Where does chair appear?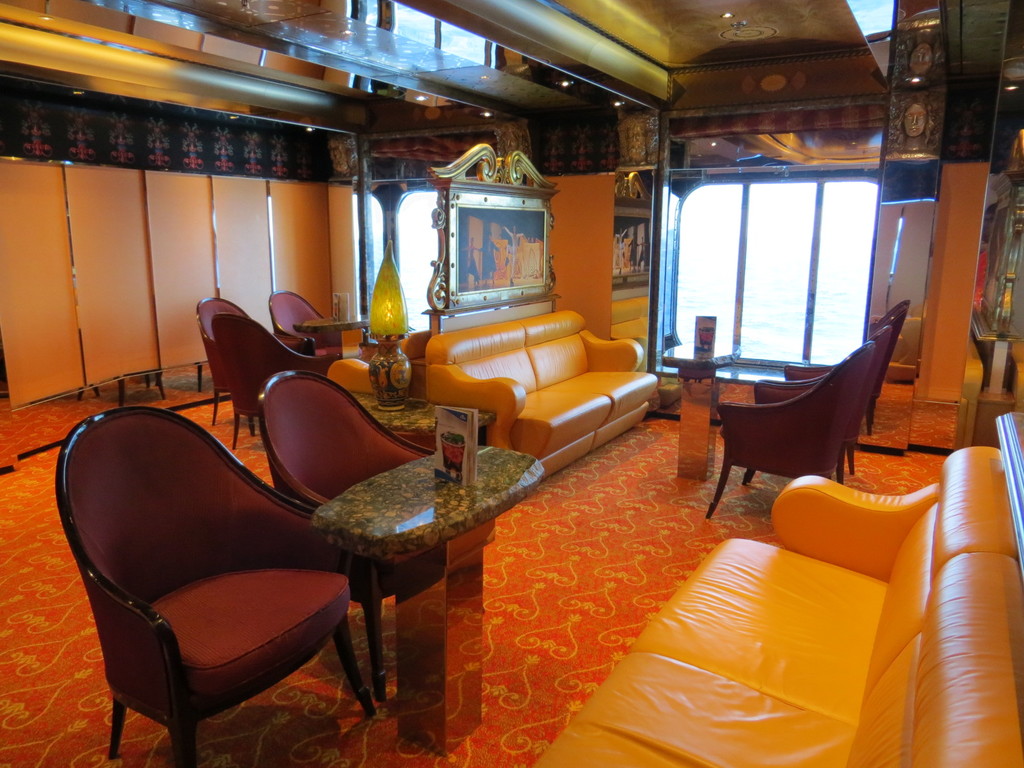
Appears at box(201, 294, 253, 388).
